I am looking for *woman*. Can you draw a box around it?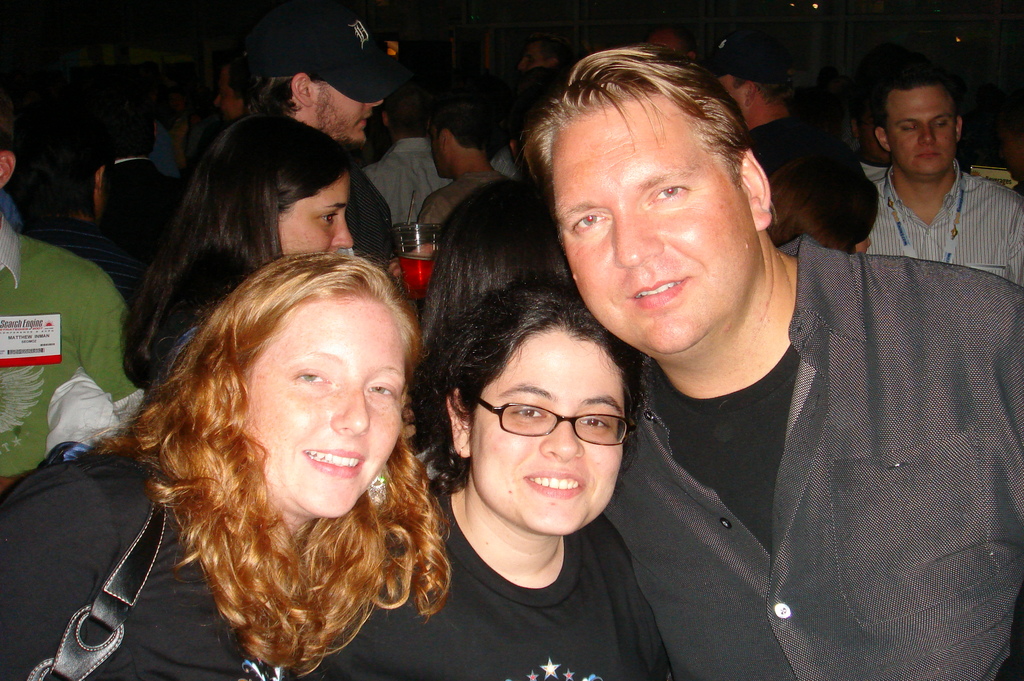
Sure, the bounding box is (0,256,447,680).
